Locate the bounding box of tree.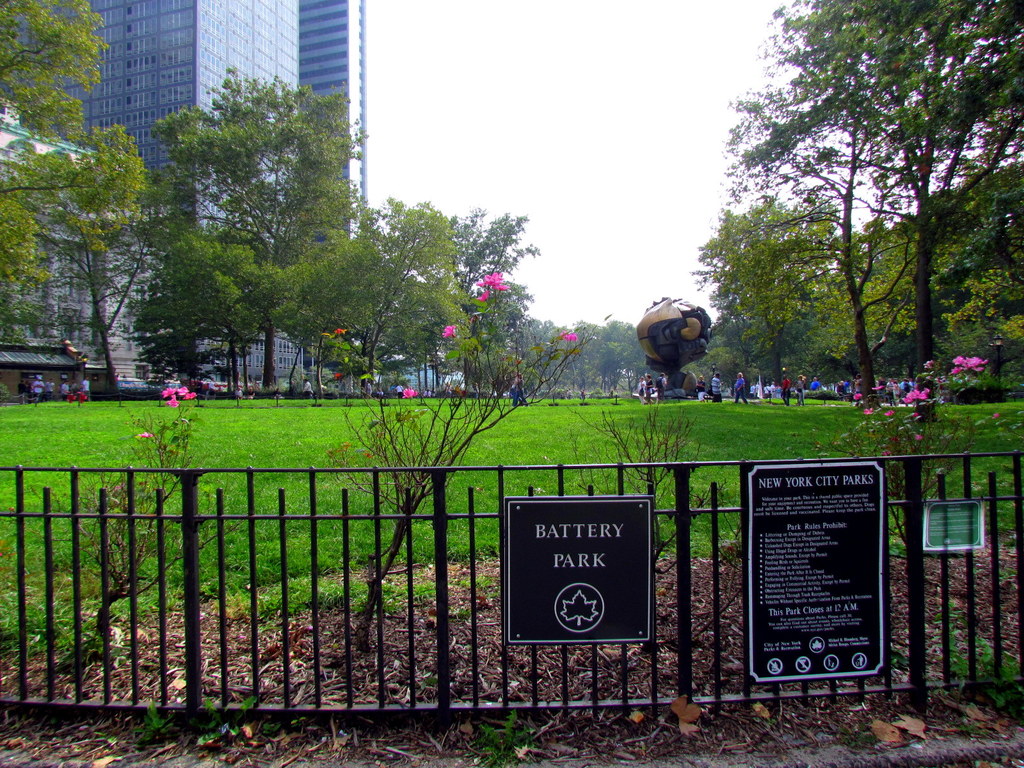
Bounding box: (321,260,614,653).
